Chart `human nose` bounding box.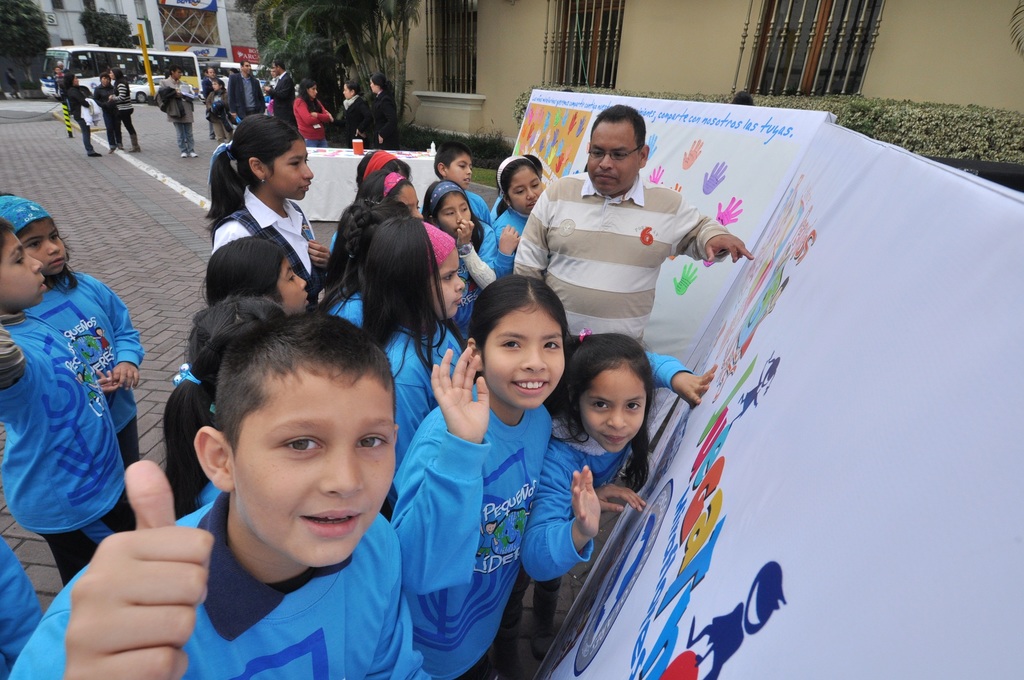
Charted: crop(42, 240, 61, 255).
